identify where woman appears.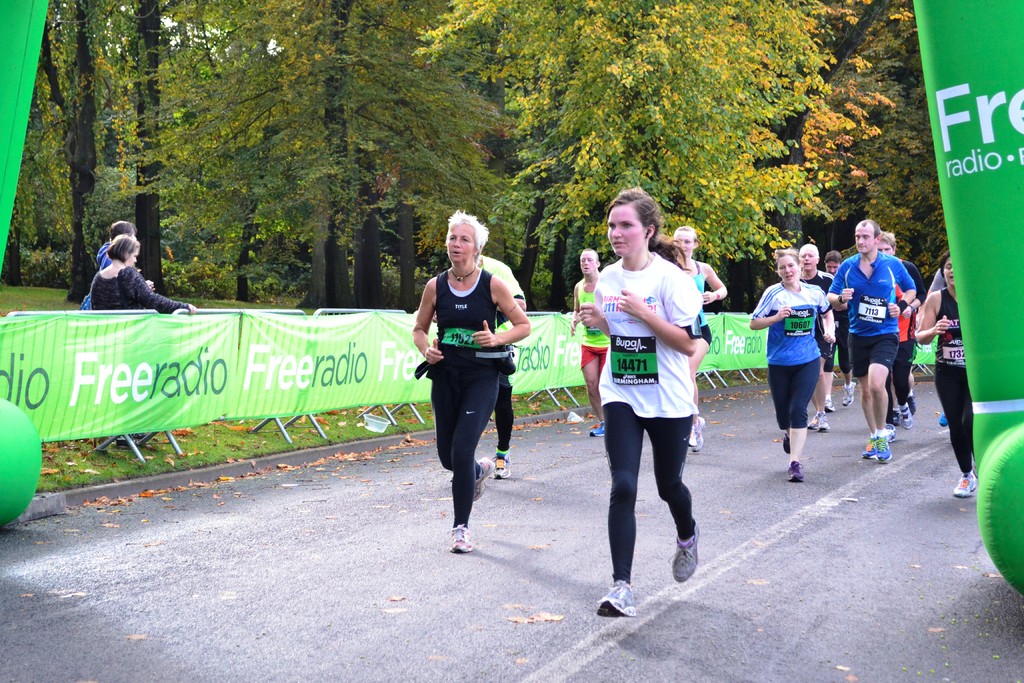
Appears at bbox(414, 224, 529, 557).
